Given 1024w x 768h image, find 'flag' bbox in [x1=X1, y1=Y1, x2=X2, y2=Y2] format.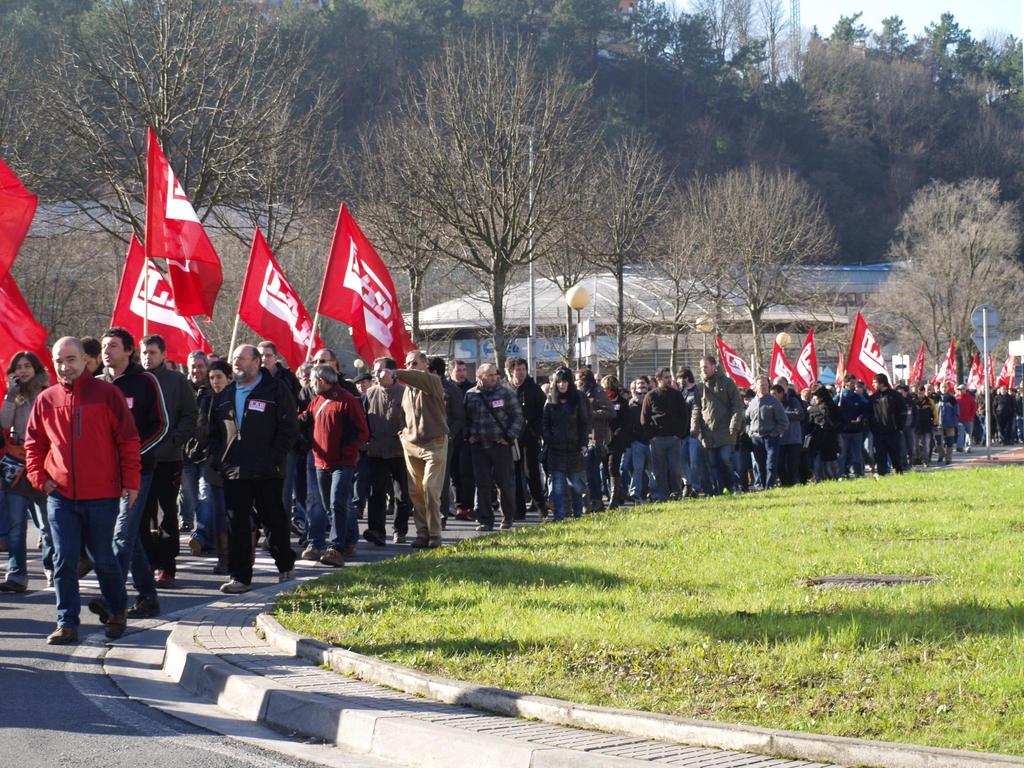
[x1=0, y1=177, x2=51, y2=383].
